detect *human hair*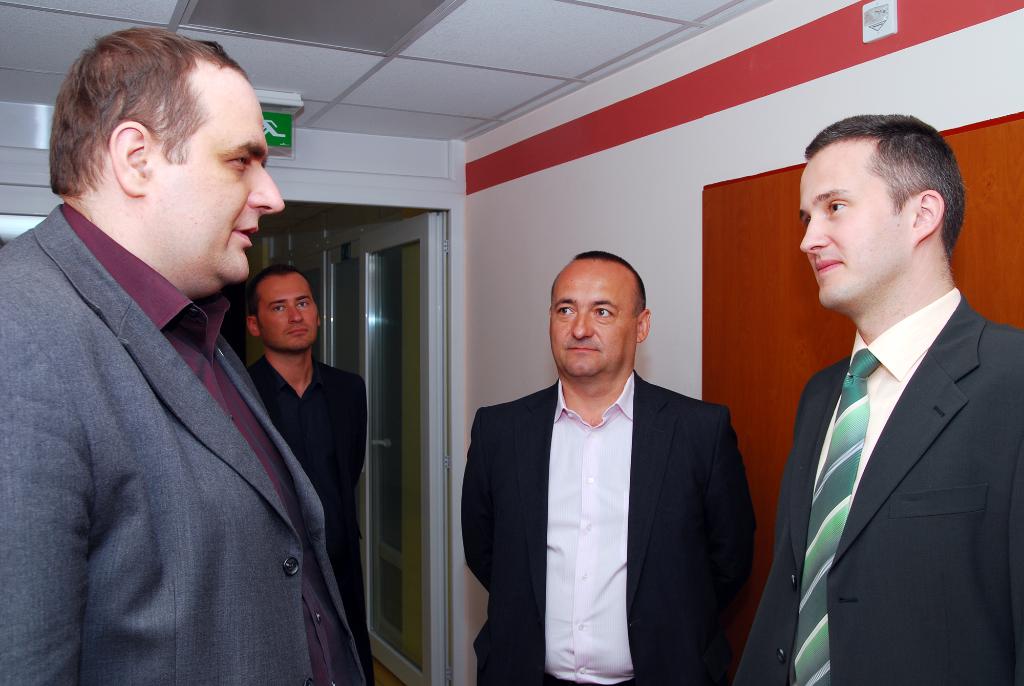
<region>246, 264, 310, 314</region>
